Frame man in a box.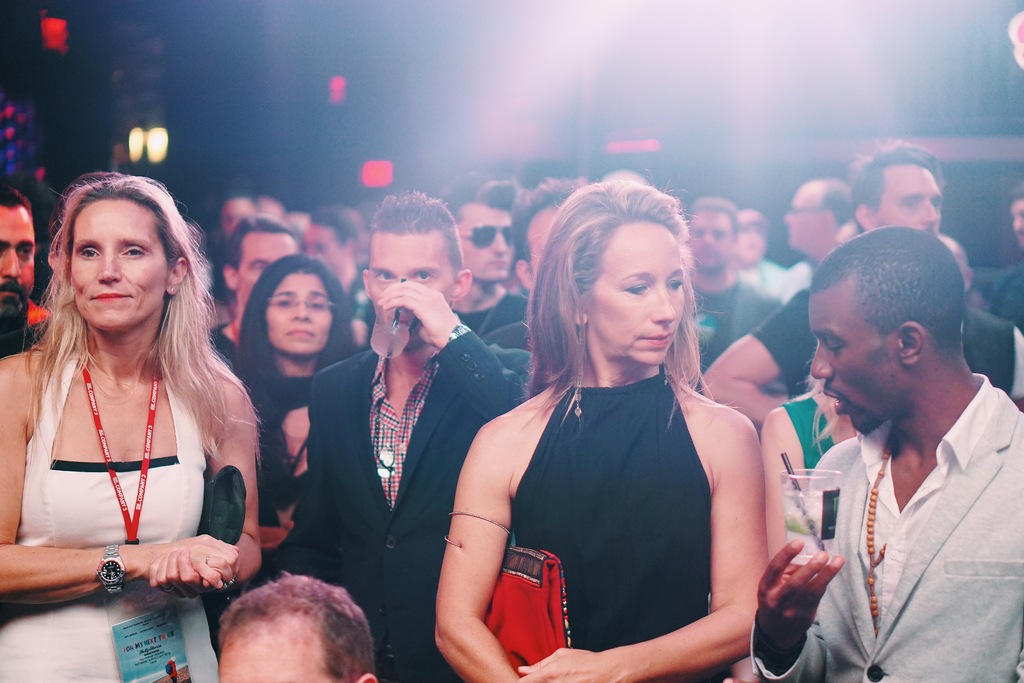
pyautogui.locateOnScreen(299, 193, 536, 682).
